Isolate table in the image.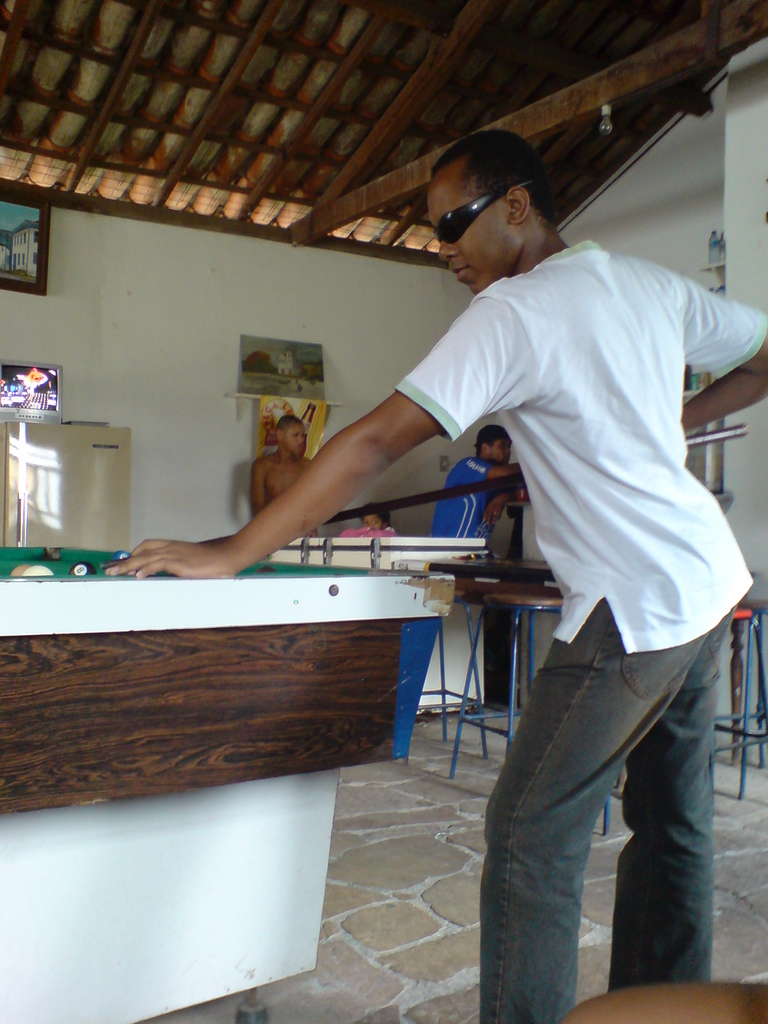
Isolated region: [left=715, top=591, right=767, bottom=780].
